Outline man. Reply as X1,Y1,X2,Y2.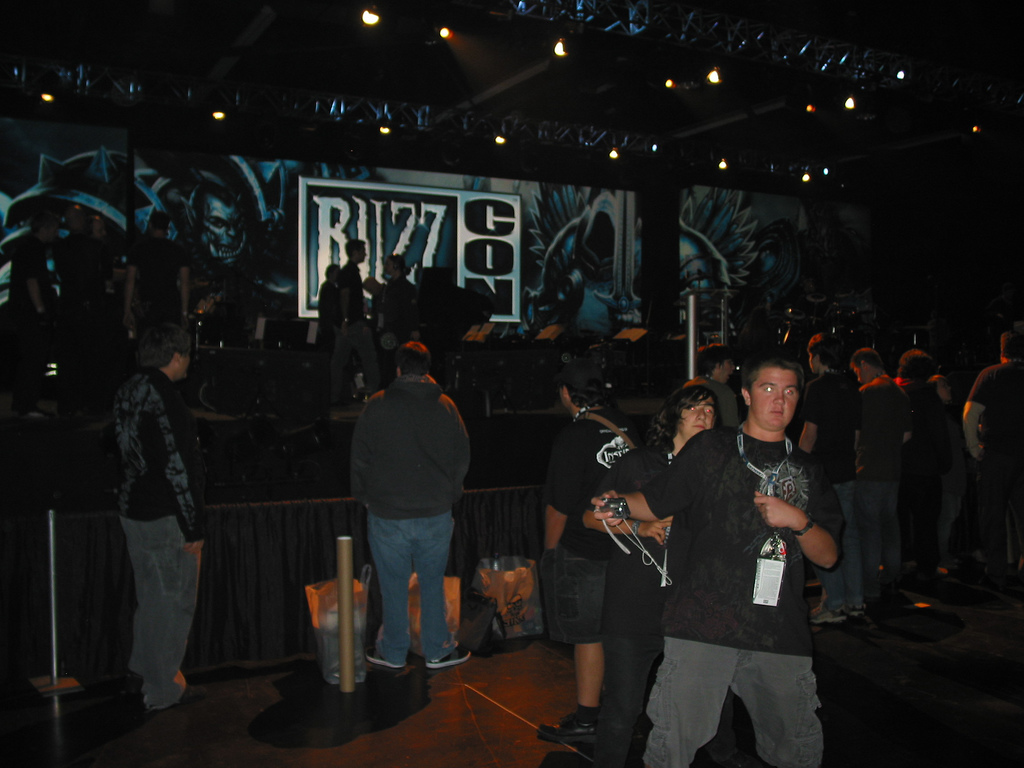
794,330,860,625.
